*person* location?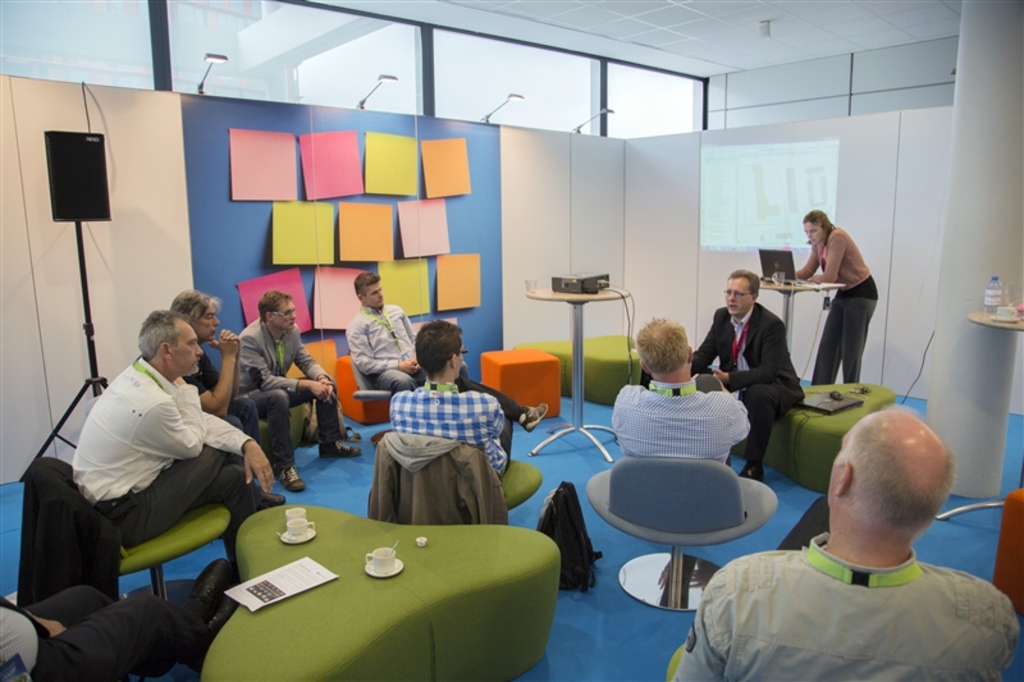
(689,261,801,480)
